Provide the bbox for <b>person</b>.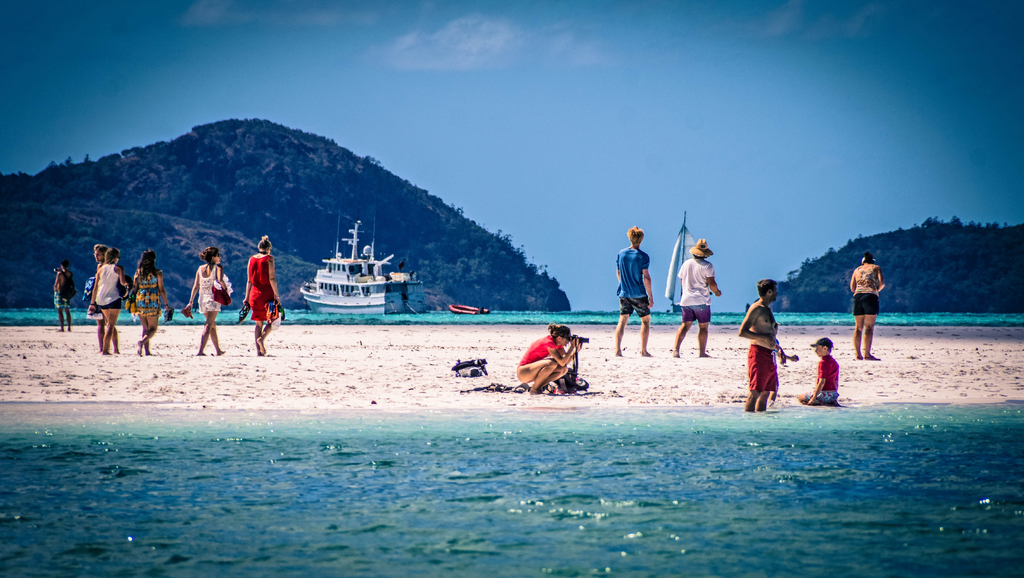
x1=88, y1=246, x2=132, y2=353.
